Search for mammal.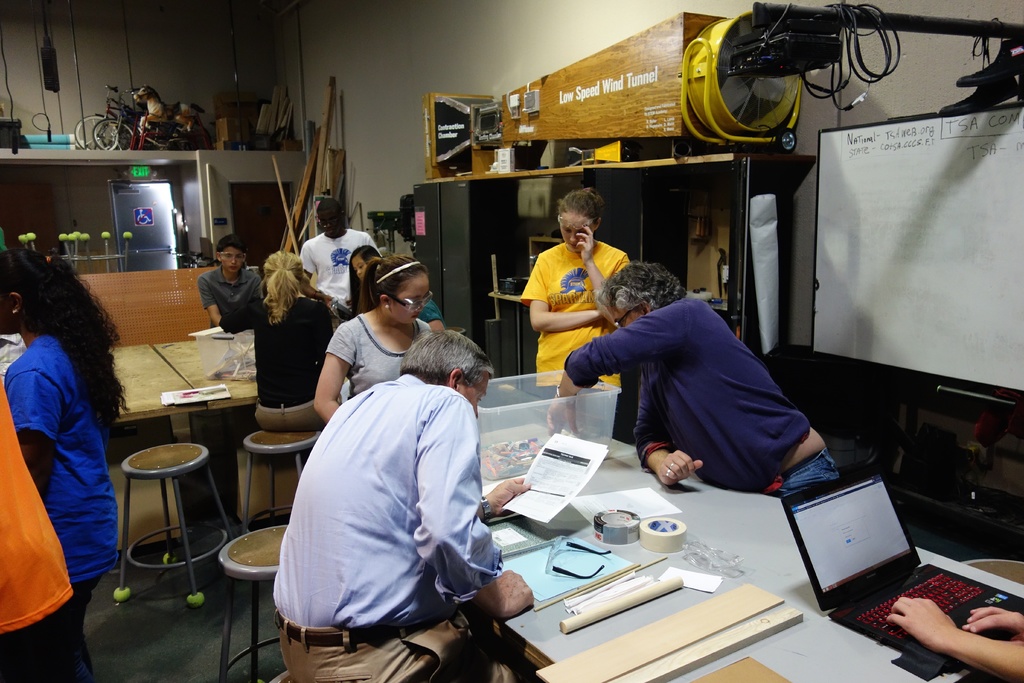
Found at (left=269, top=324, right=534, bottom=682).
